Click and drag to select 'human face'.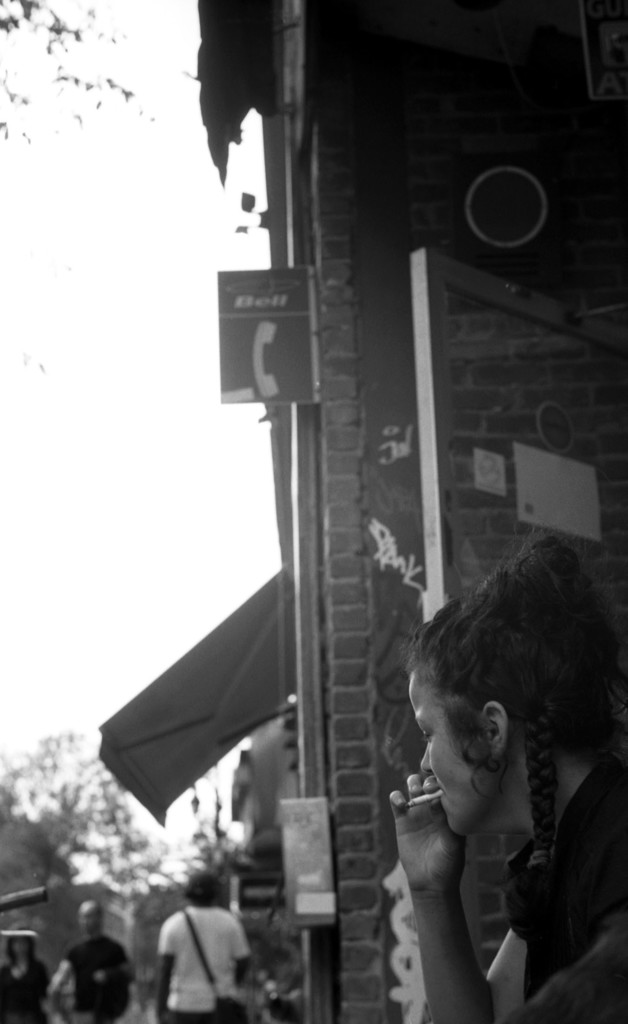
Selection: rect(408, 669, 492, 832).
